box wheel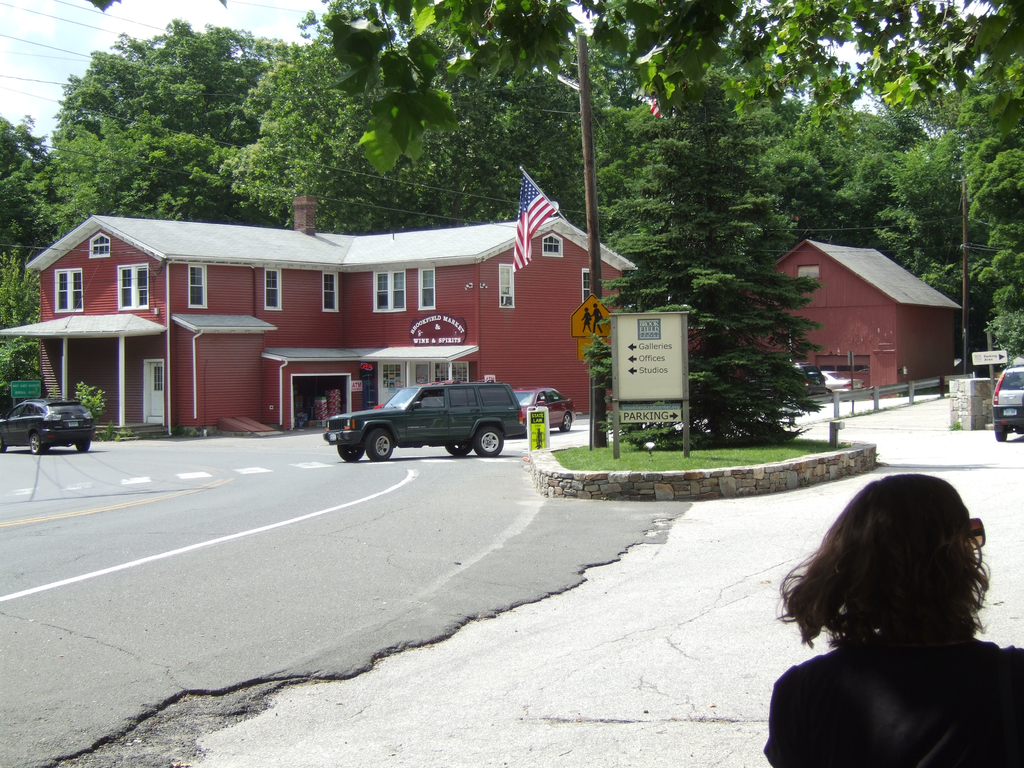
bbox=[443, 443, 470, 455]
